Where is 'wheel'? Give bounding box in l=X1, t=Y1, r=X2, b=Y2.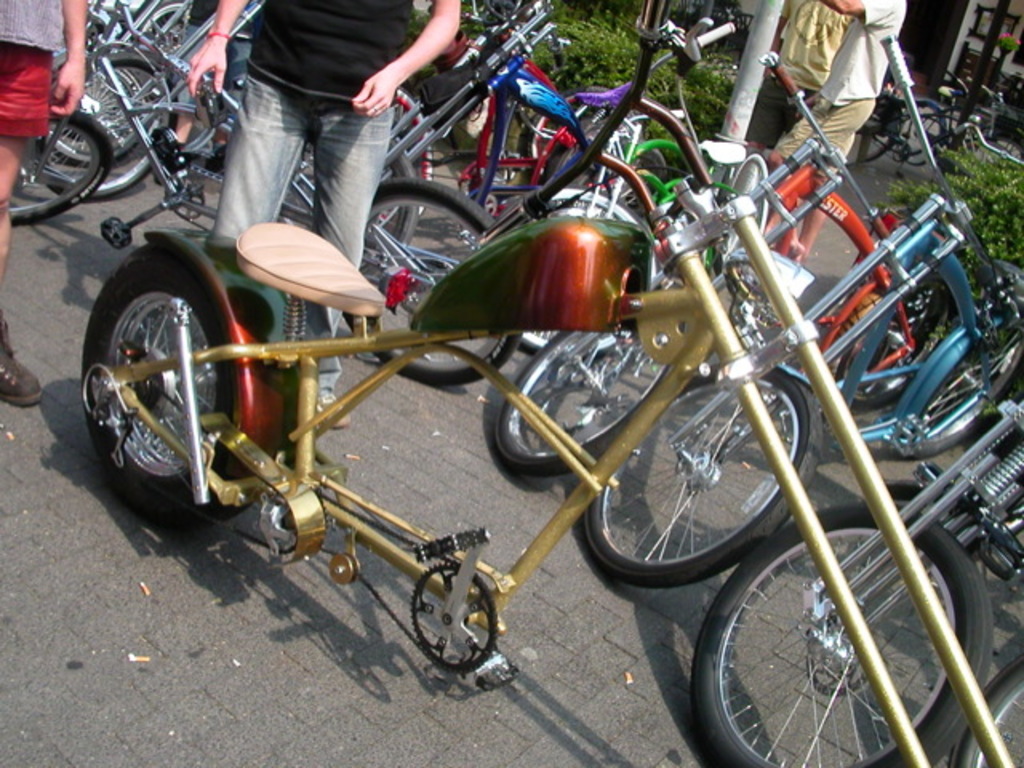
l=339, t=176, r=525, b=384.
